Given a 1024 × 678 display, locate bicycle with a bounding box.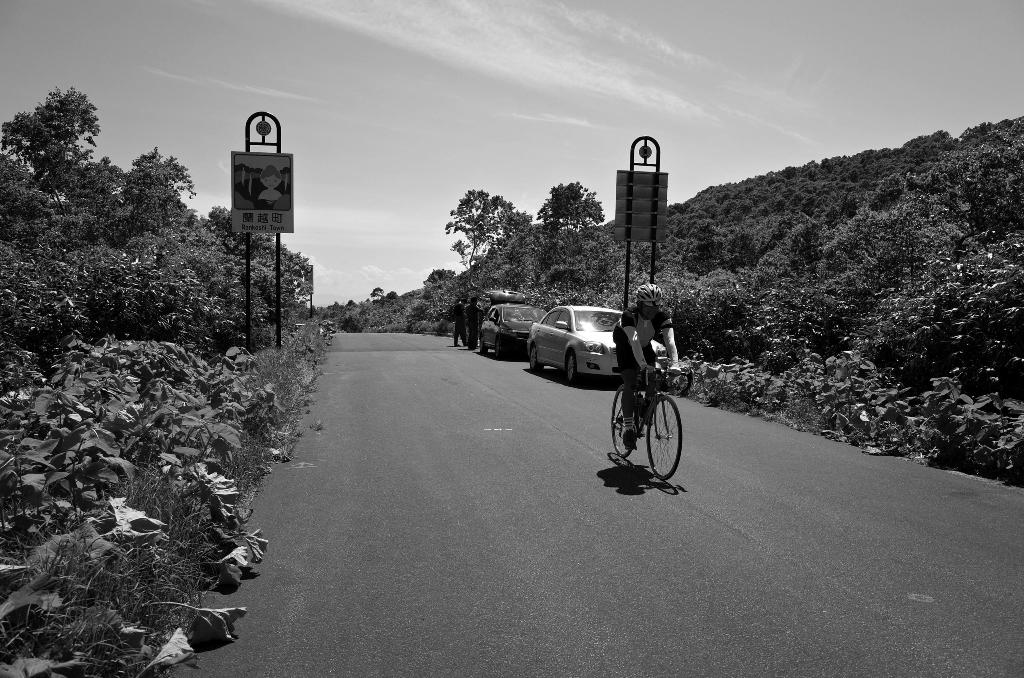
Located: region(606, 351, 680, 489).
